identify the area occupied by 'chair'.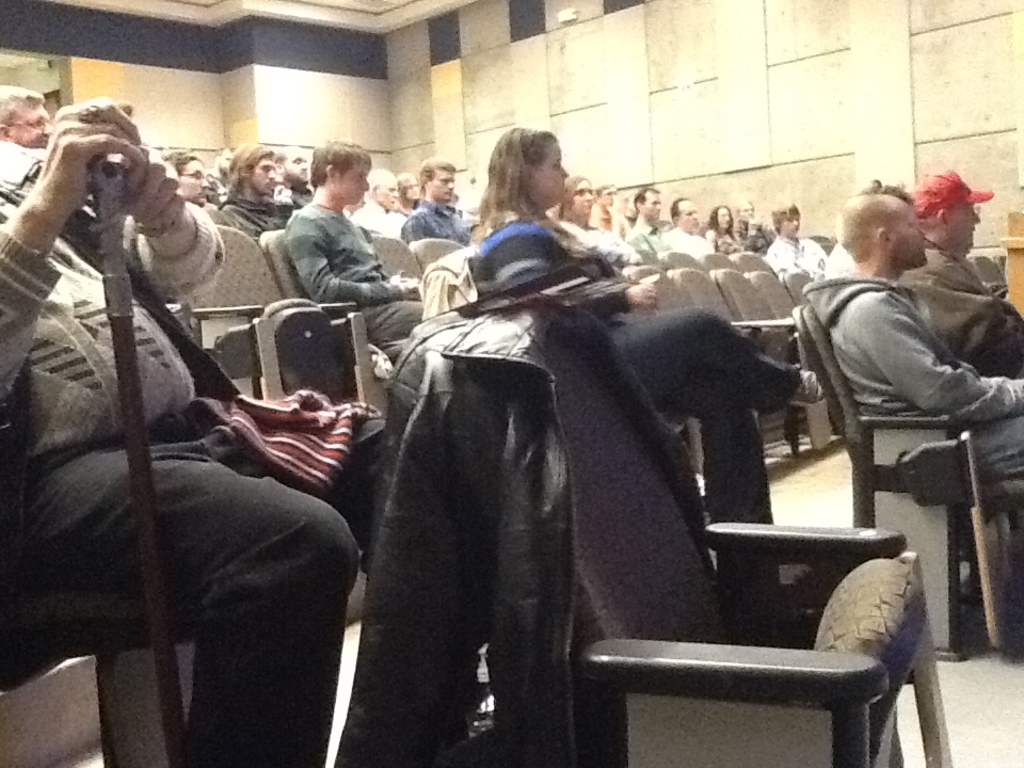
Area: x1=974 y1=251 x2=1004 y2=299.
